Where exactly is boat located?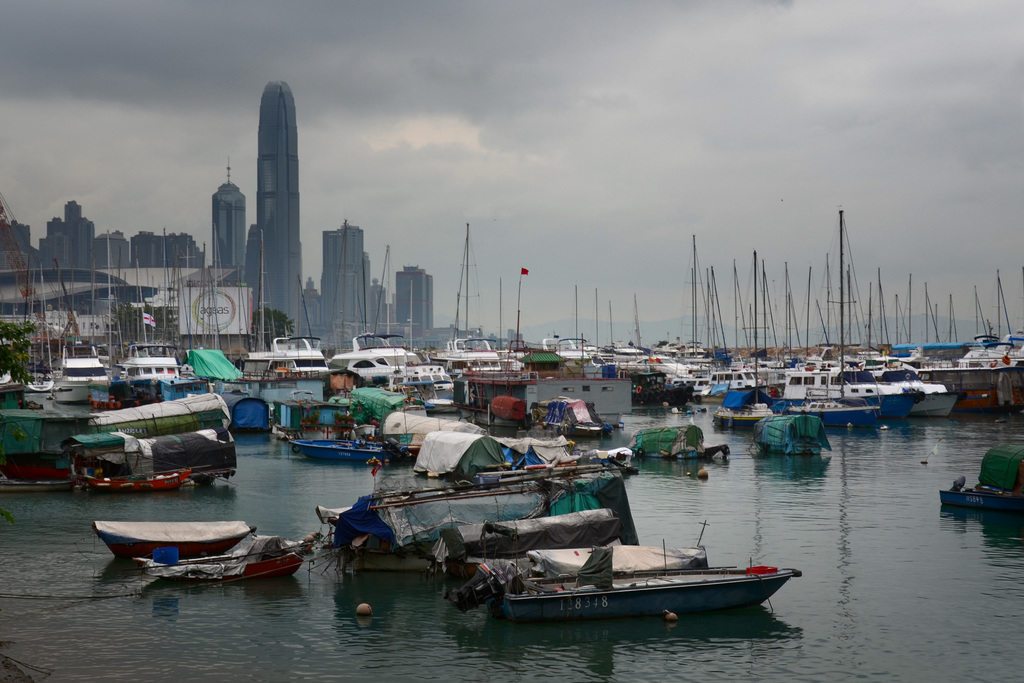
Its bounding box is {"left": 529, "top": 396, "right": 620, "bottom": 436}.
